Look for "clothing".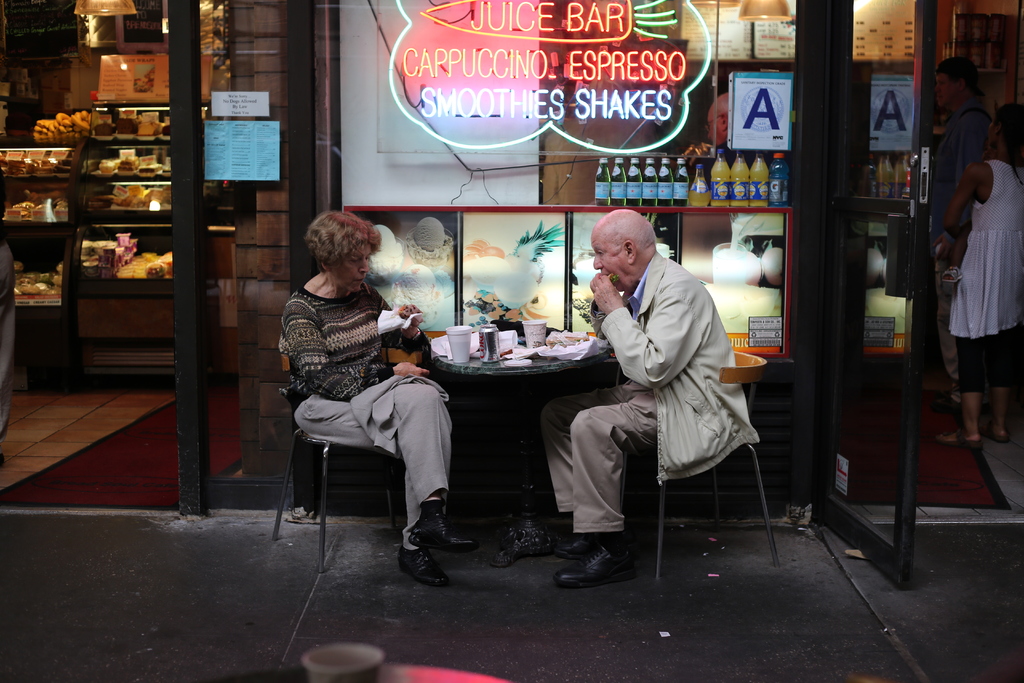
Found: select_region(271, 287, 458, 546).
